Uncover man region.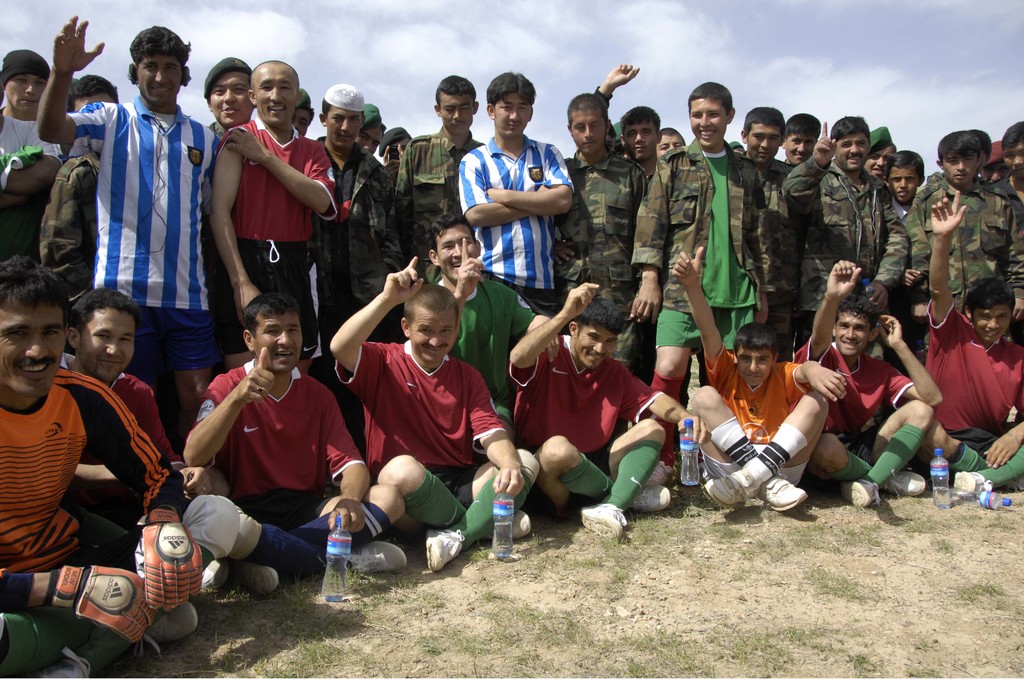
Uncovered: 778 111 827 168.
